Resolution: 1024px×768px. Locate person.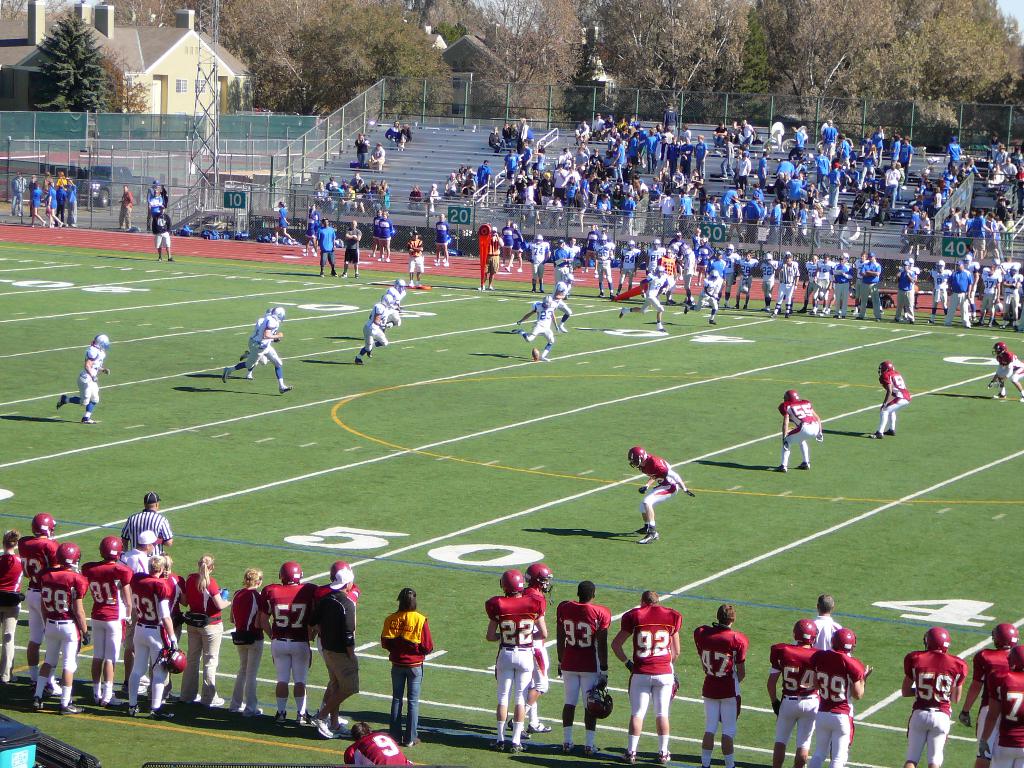
(55,340,109,429).
